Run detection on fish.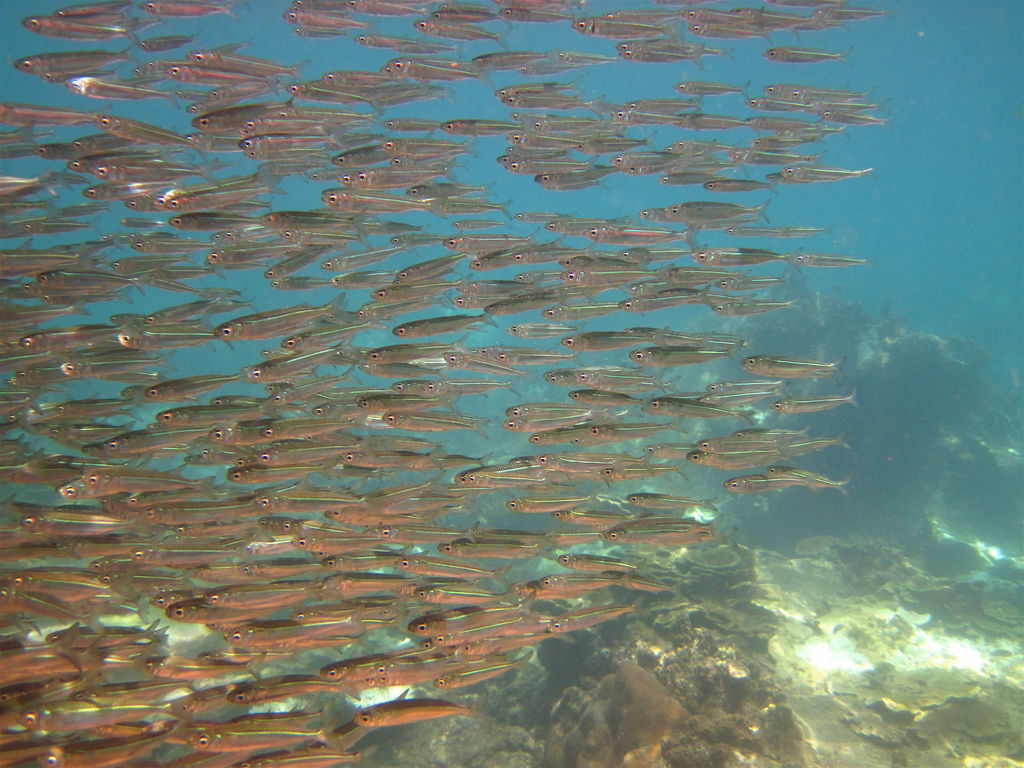
Result: box(678, 8, 745, 25).
